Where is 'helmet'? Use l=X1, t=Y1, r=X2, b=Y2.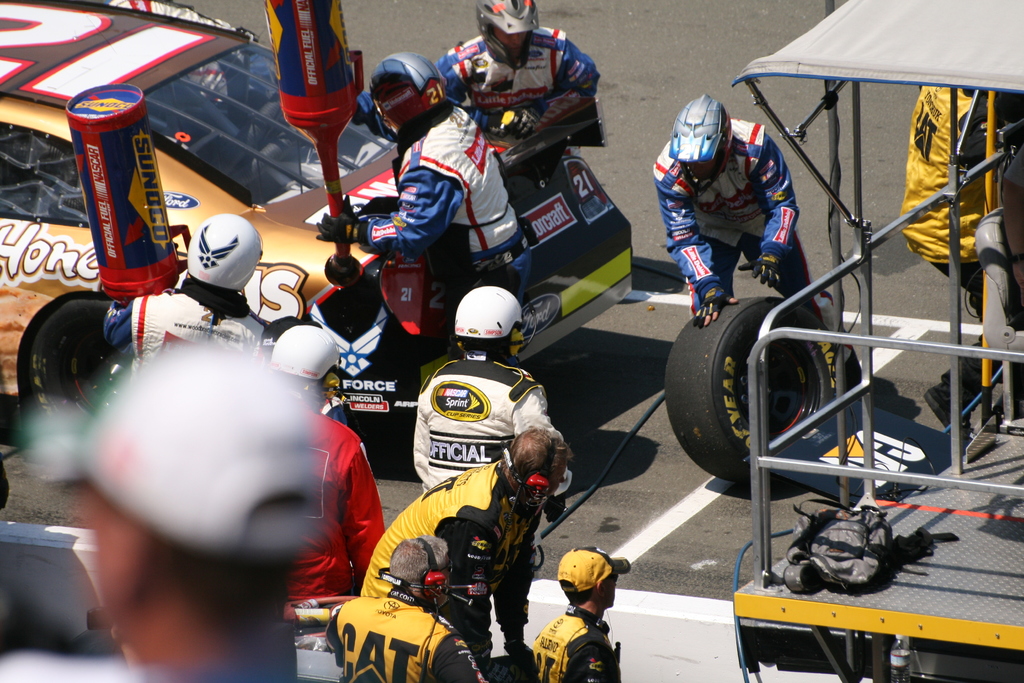
l=368, t=53, r=447, b=138.
